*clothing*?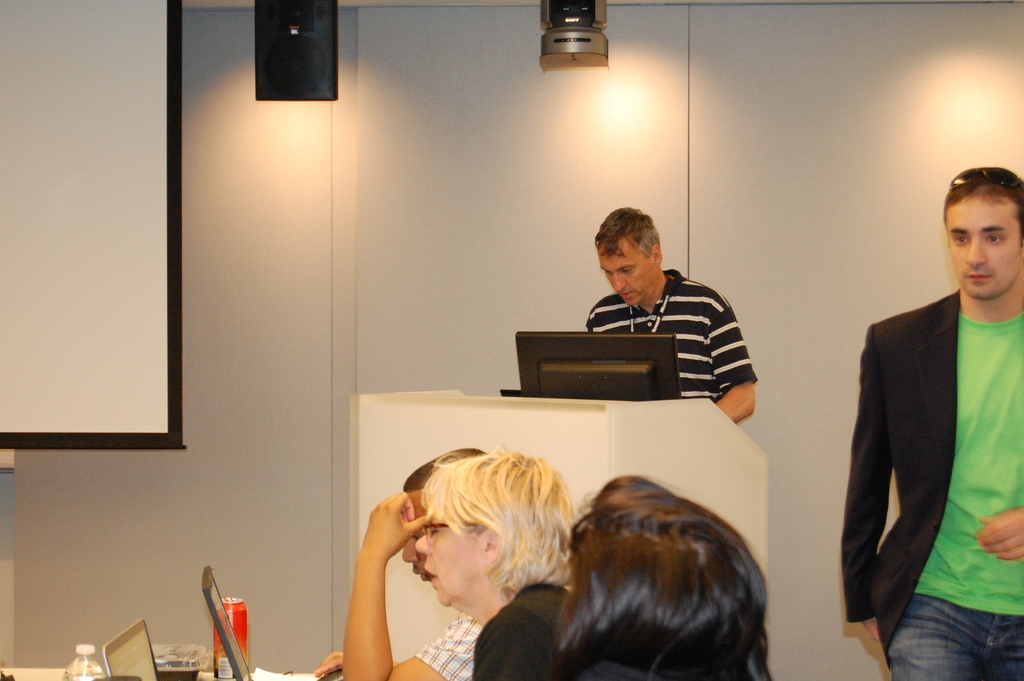
select_region(419, 607, 481, 680)
